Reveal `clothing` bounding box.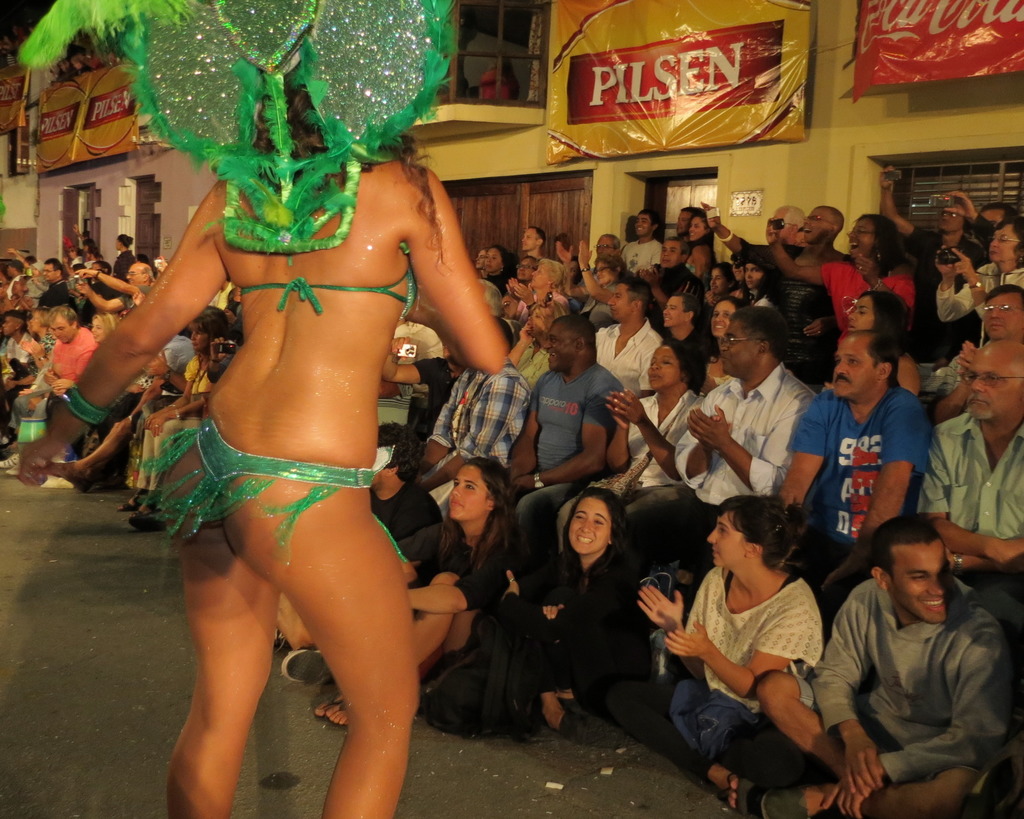
Revealed: (513, 288, 567, 323).
